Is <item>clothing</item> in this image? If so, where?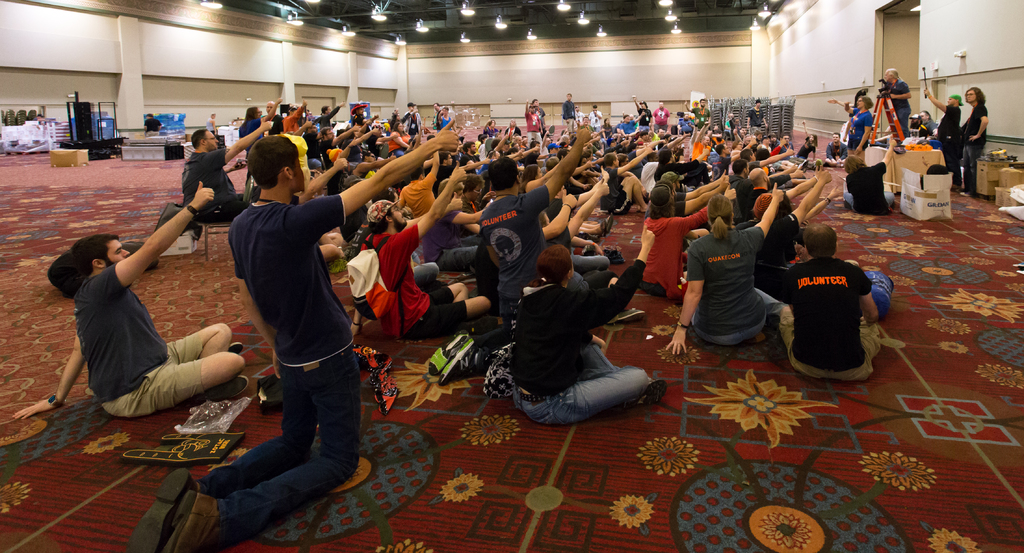
Yes, at left=237, top=117, right=264, bottom=143.
